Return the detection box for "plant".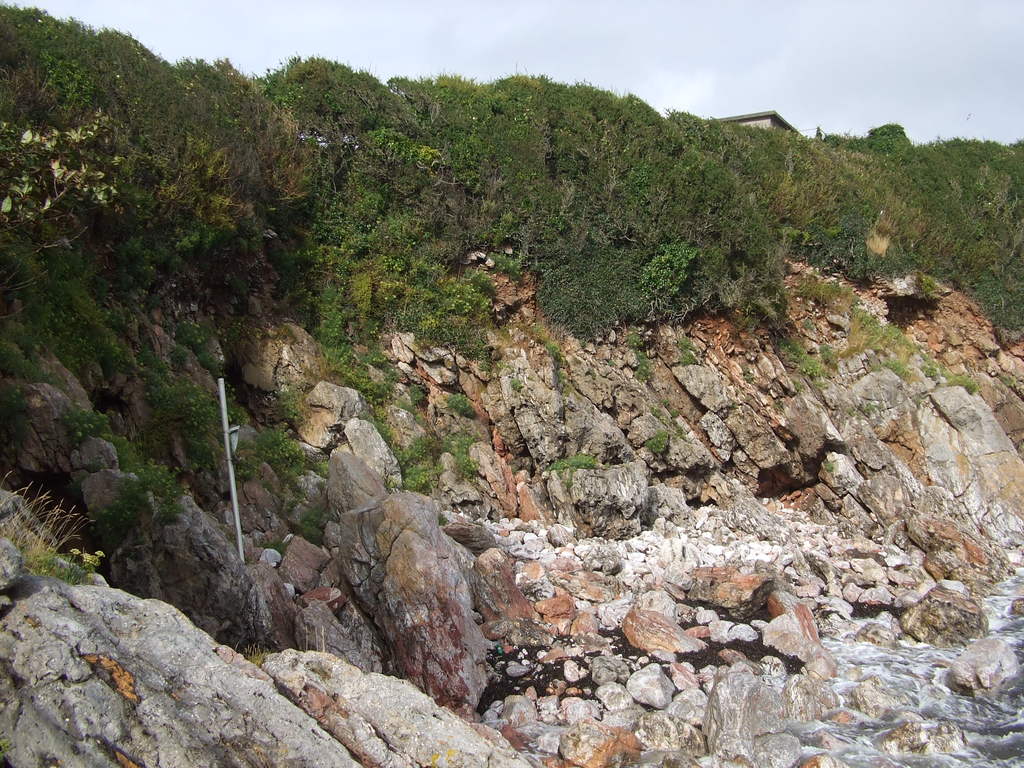
(237,429,332,488).
